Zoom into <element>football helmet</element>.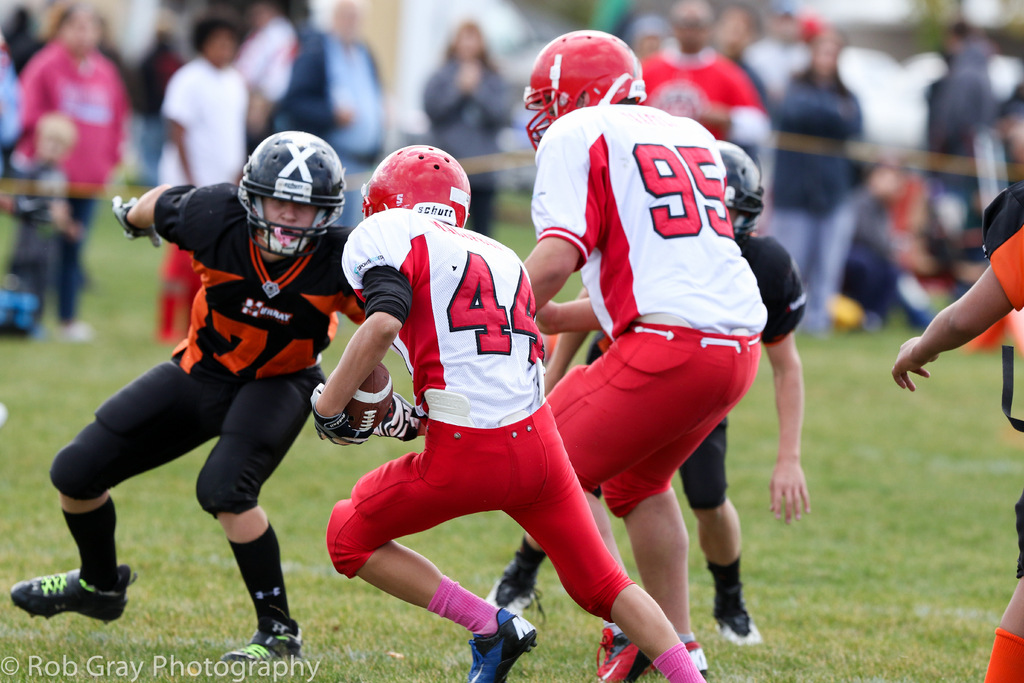
Zoom target: <bbox>239, 110, 353, 258</bbox>.
